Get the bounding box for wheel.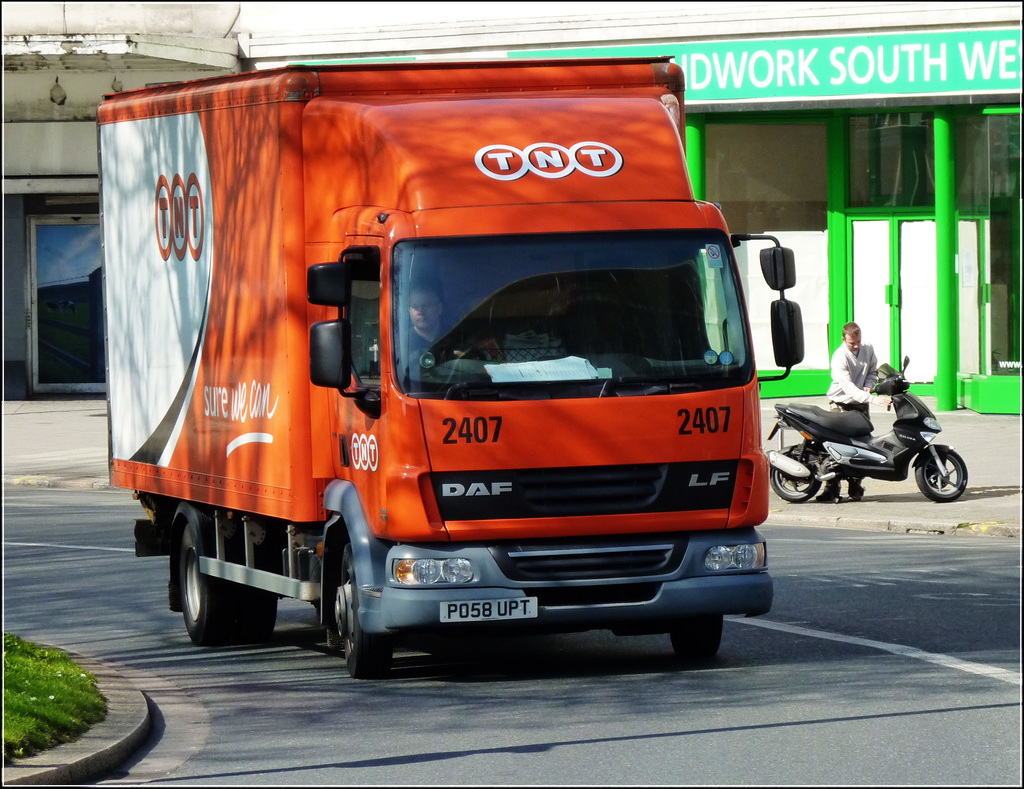
rect(178, 530, 228, 650).
